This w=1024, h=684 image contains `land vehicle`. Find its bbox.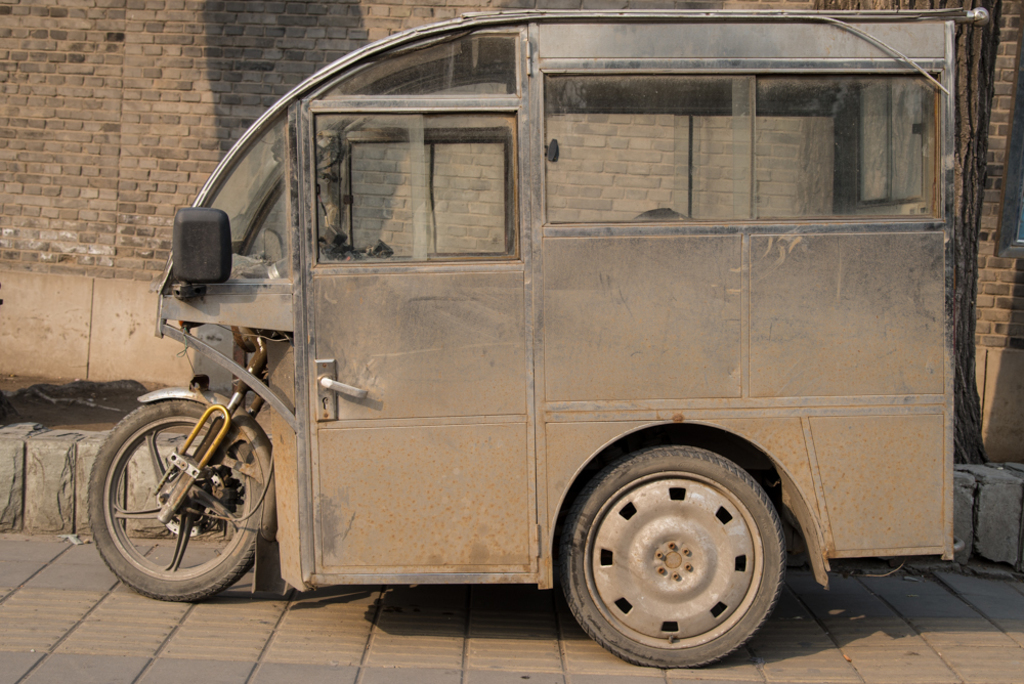
locate(128, 5, 977, 664).
